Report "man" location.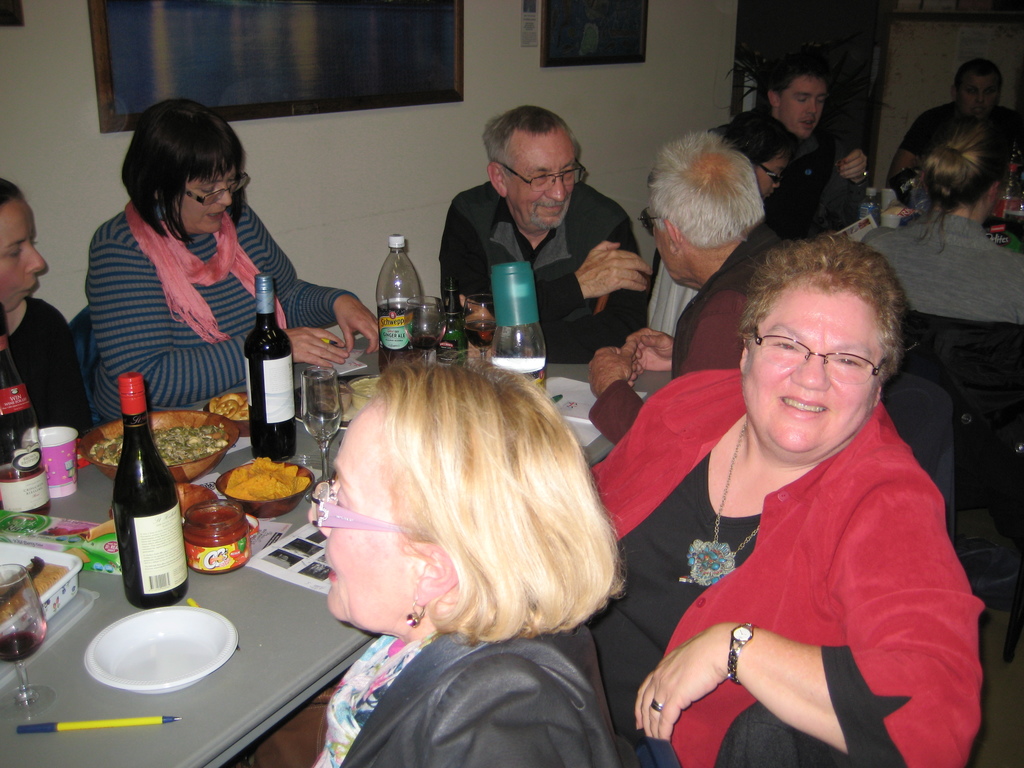
Report: [888, 58, 1023, 177].
